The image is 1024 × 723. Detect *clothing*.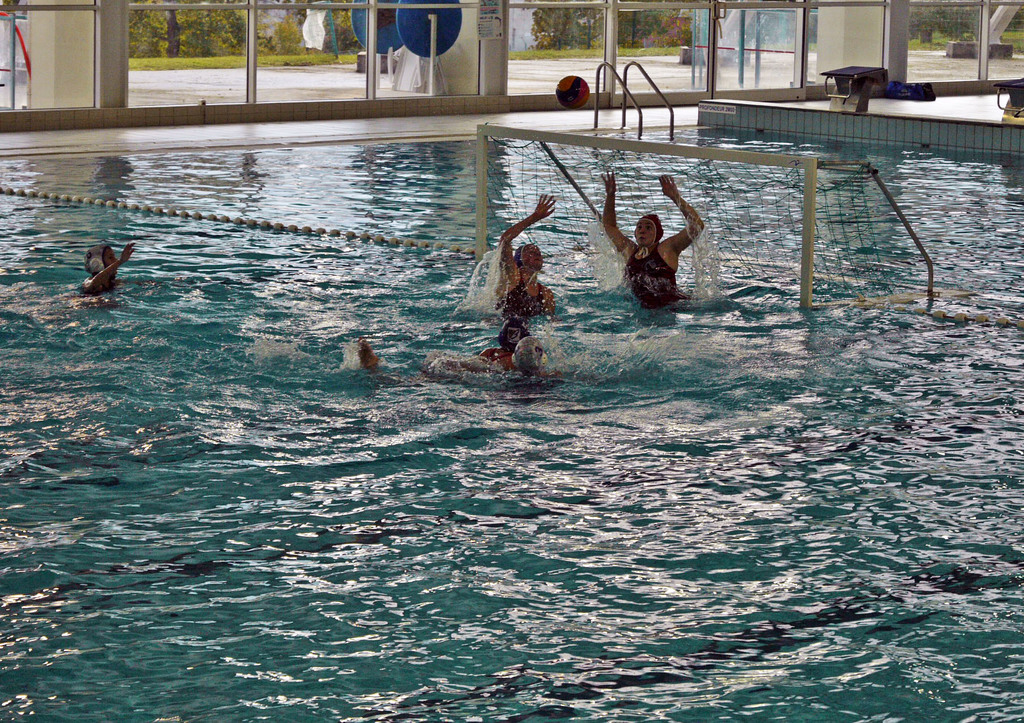
Detection: region(495, 272, 552, 315).
